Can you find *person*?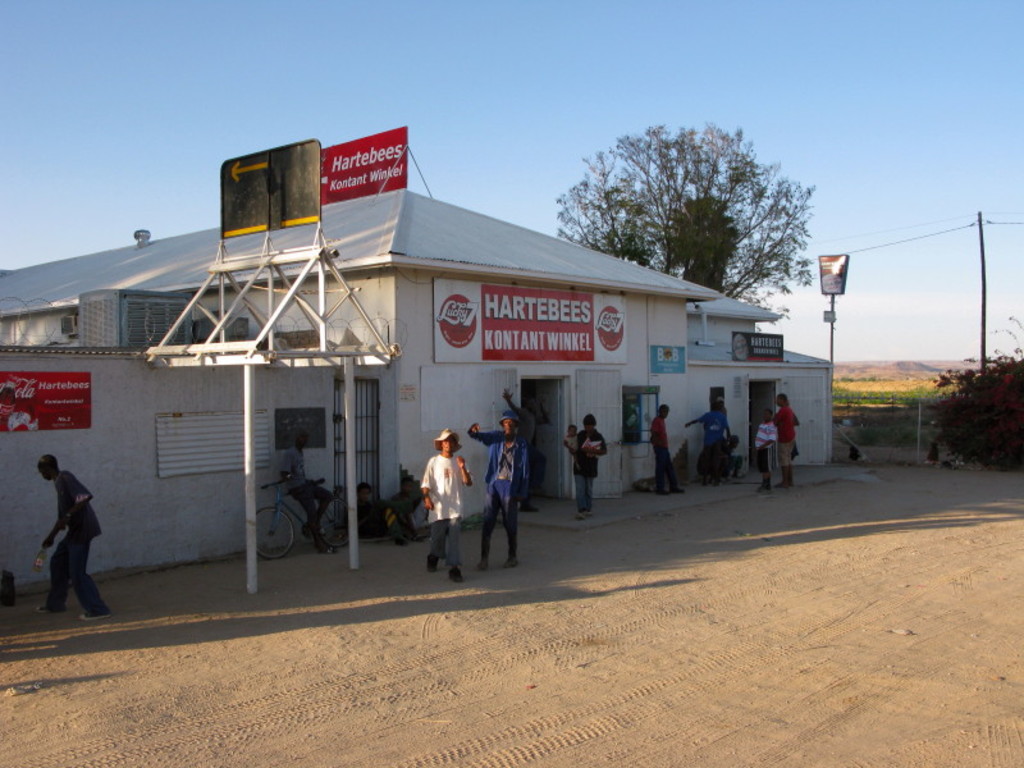
Yes, bounding box: detection(36, 448, 113, 616).
